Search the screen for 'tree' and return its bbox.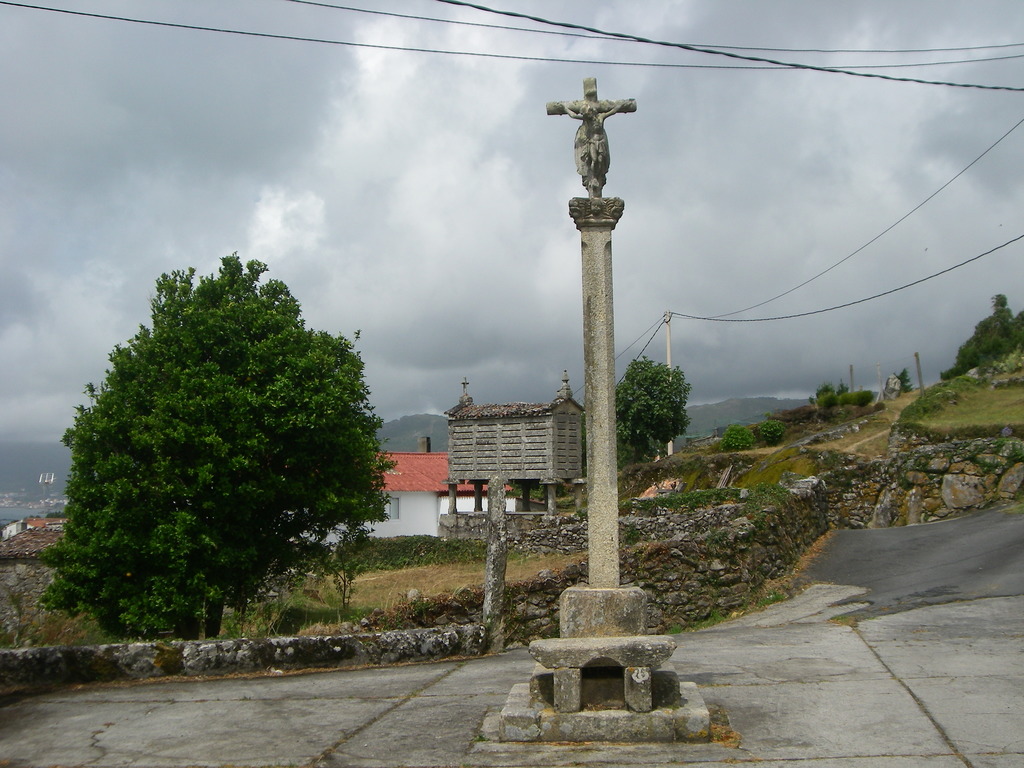
Found: {"x1": 617, "y1": 355, "x2": 691, "y2": 461}.
